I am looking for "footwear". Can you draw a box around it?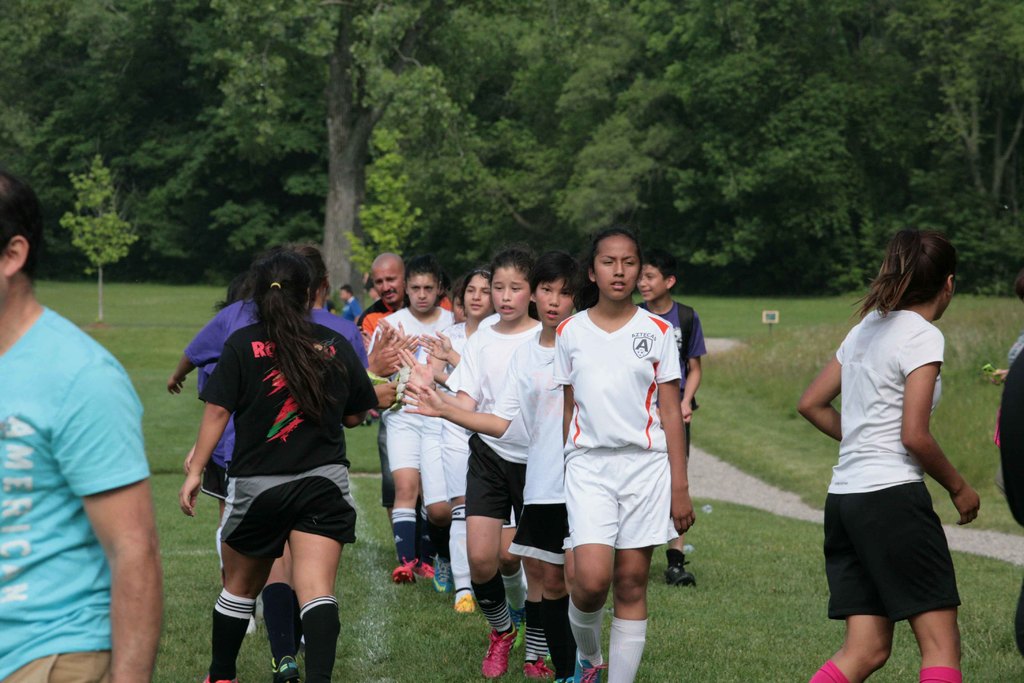
Sure, the bounding box is x1=663 y1=557 x2=697 y2=583.
